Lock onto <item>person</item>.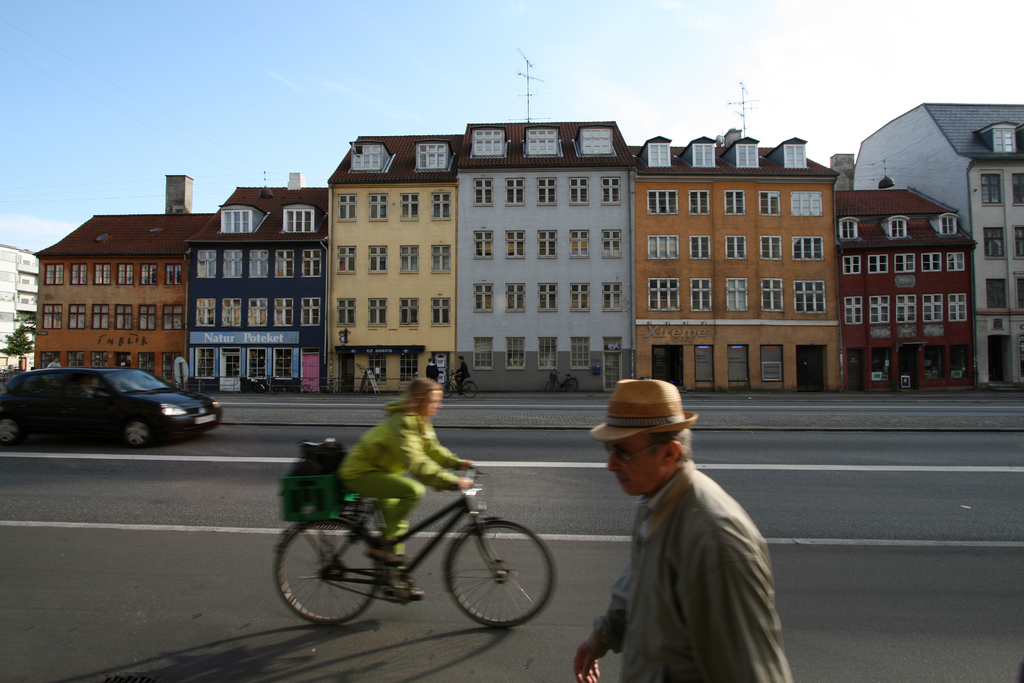
Locked: (left=332, top=373, right=479, bottom=597).
